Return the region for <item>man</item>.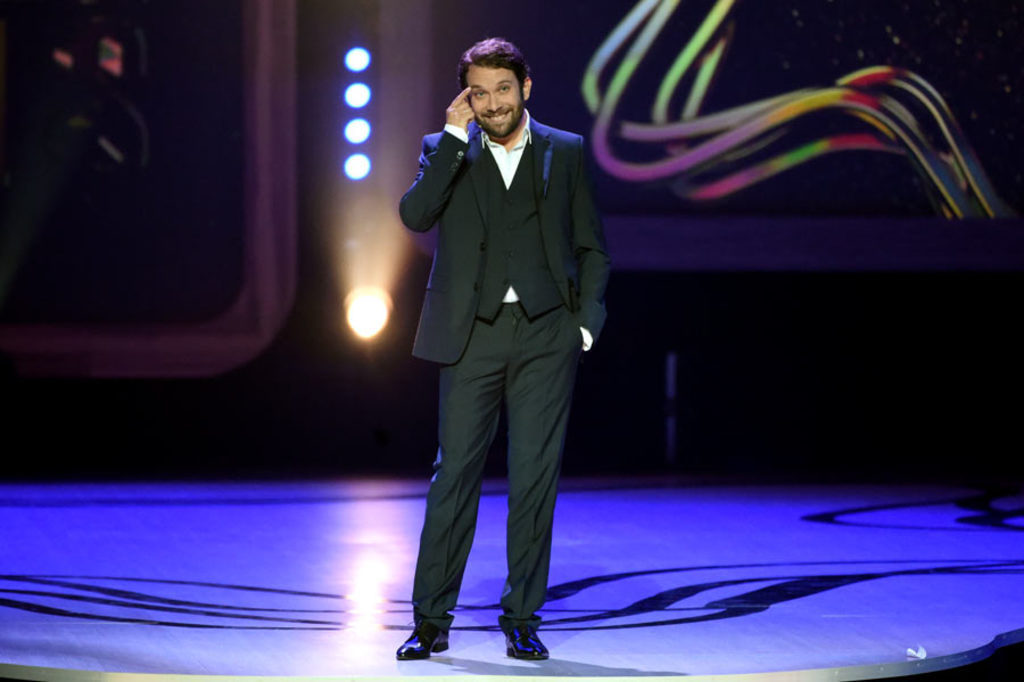
(x1=395, y1=36, x2=611, y2=660).
